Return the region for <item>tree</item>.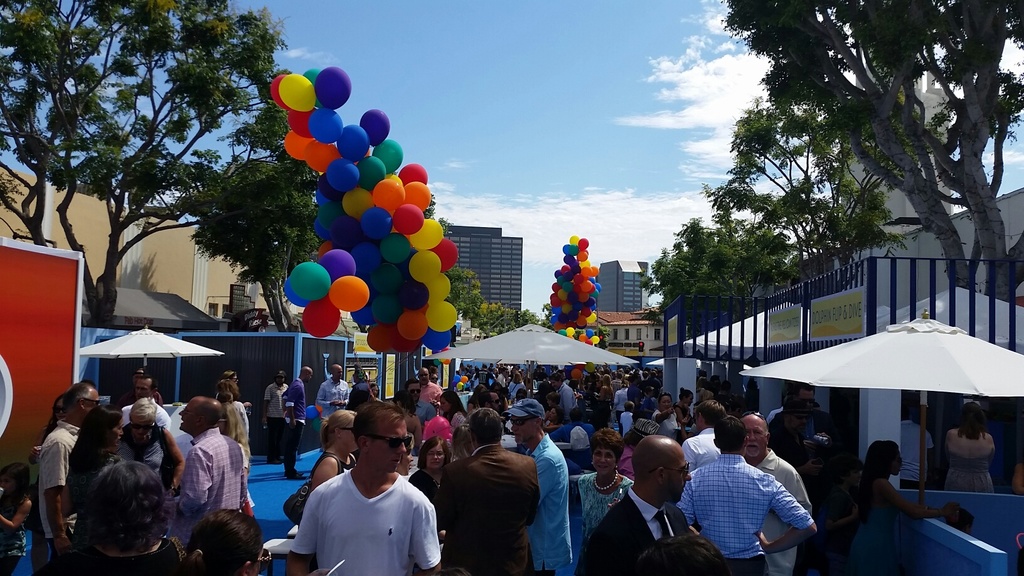
bbox(706, 102, 904, 266).
